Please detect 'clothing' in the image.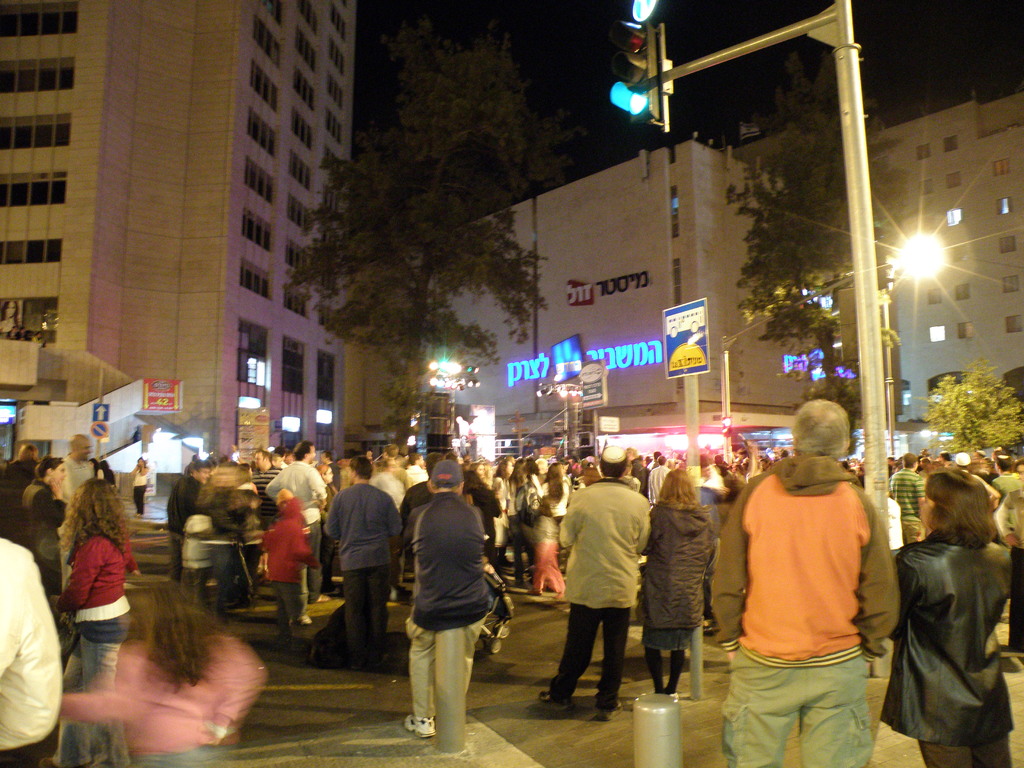
box(21, 486, 57, 561).
